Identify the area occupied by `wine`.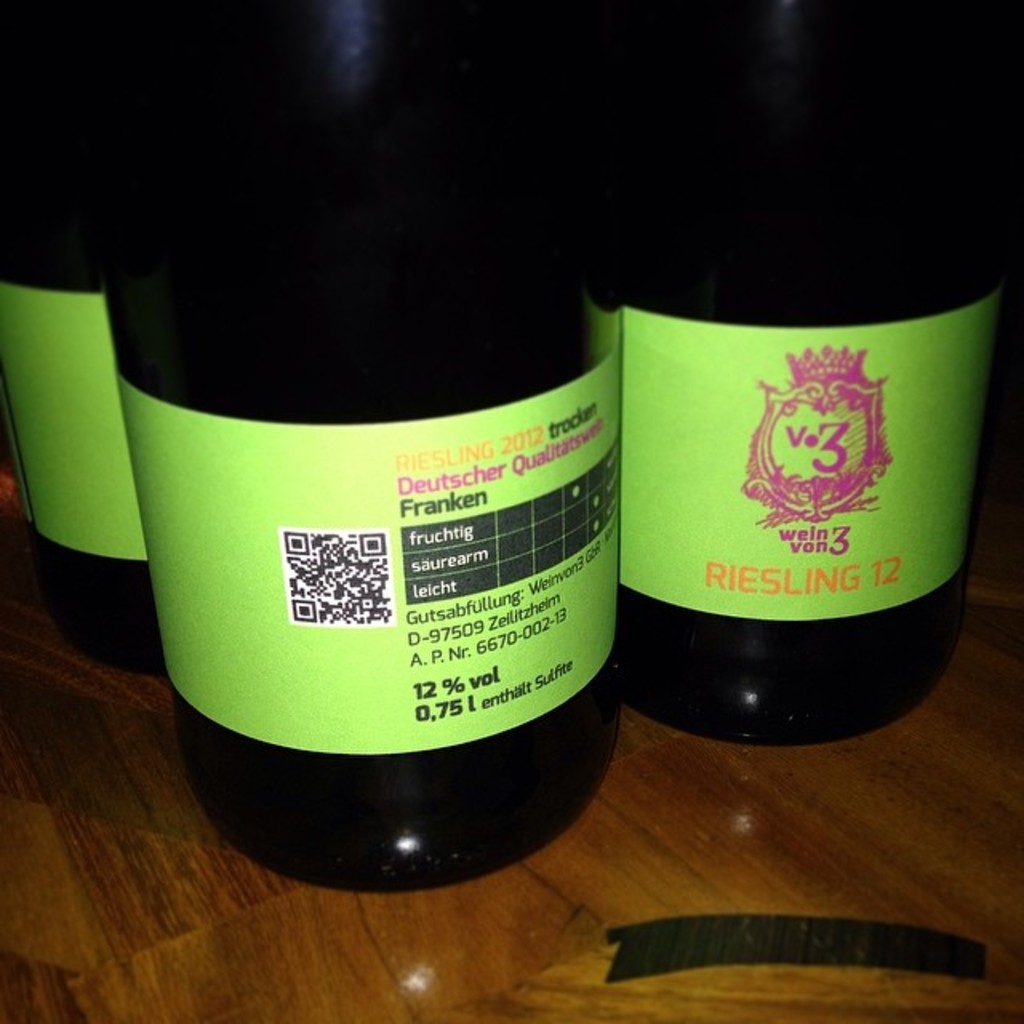
Area: [67,53,672,875].
